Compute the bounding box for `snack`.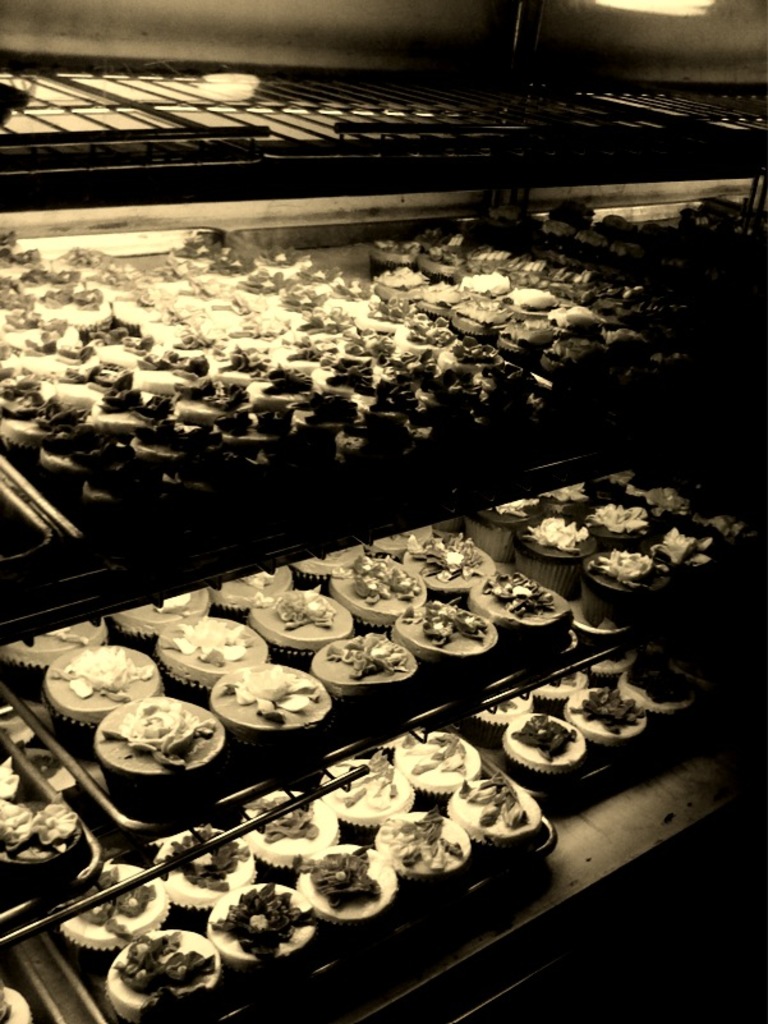
{"x1": 0, "y1": 611, "x2": 105, "y2": 666}.
